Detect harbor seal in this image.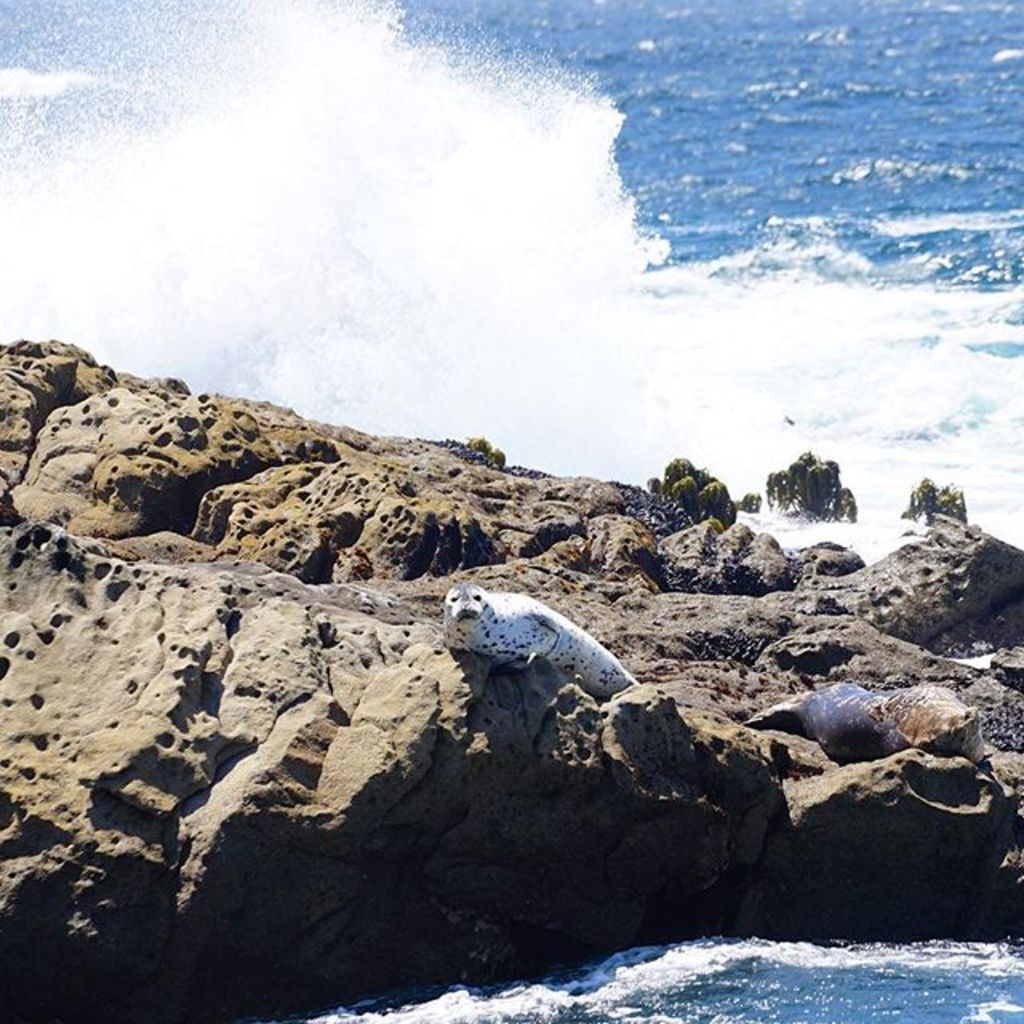
Detection: [x1=738, y1=680, x2=987, y2=770].
